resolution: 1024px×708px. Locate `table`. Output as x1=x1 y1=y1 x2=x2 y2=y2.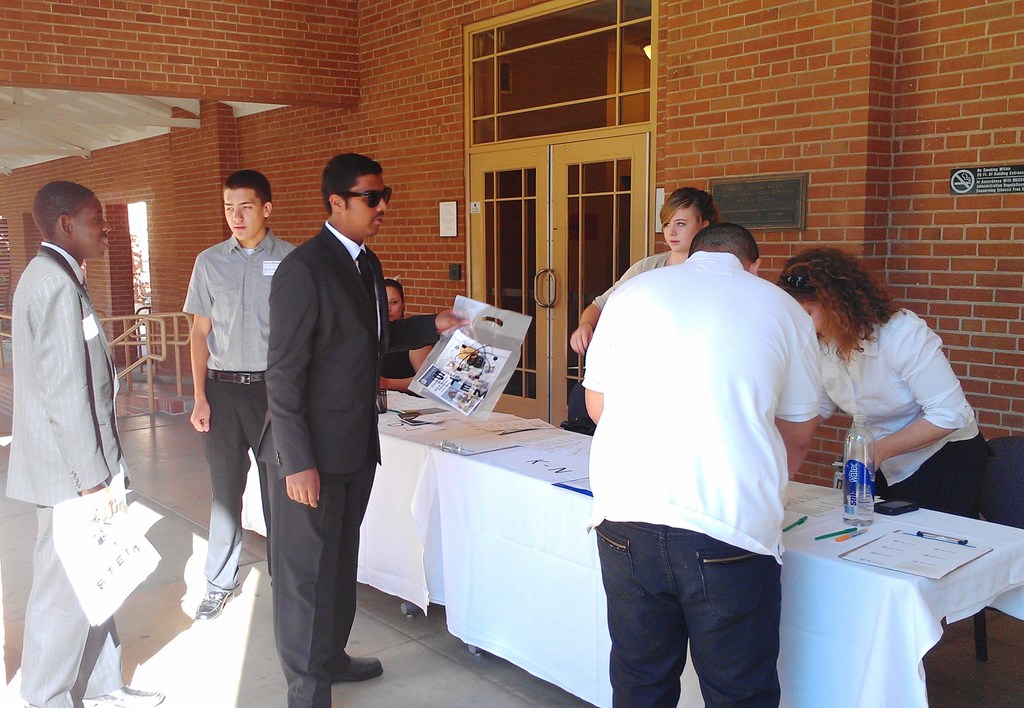
x1=243 y1=374 x2=551 y2=616.
